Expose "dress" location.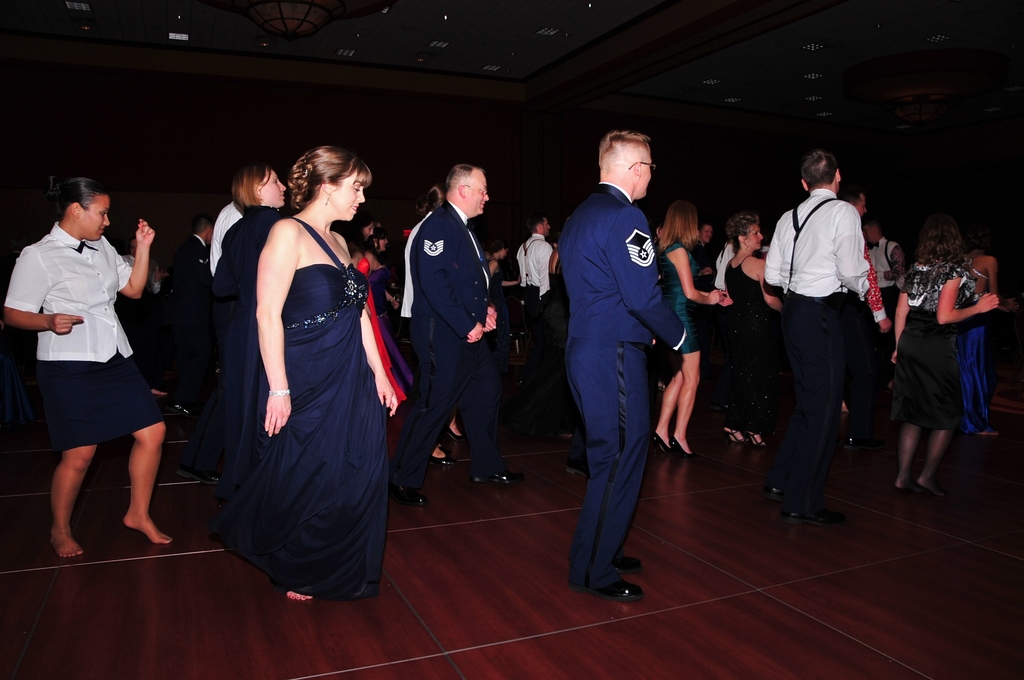
Exposed at select_region(663, 241, 713, 362).
